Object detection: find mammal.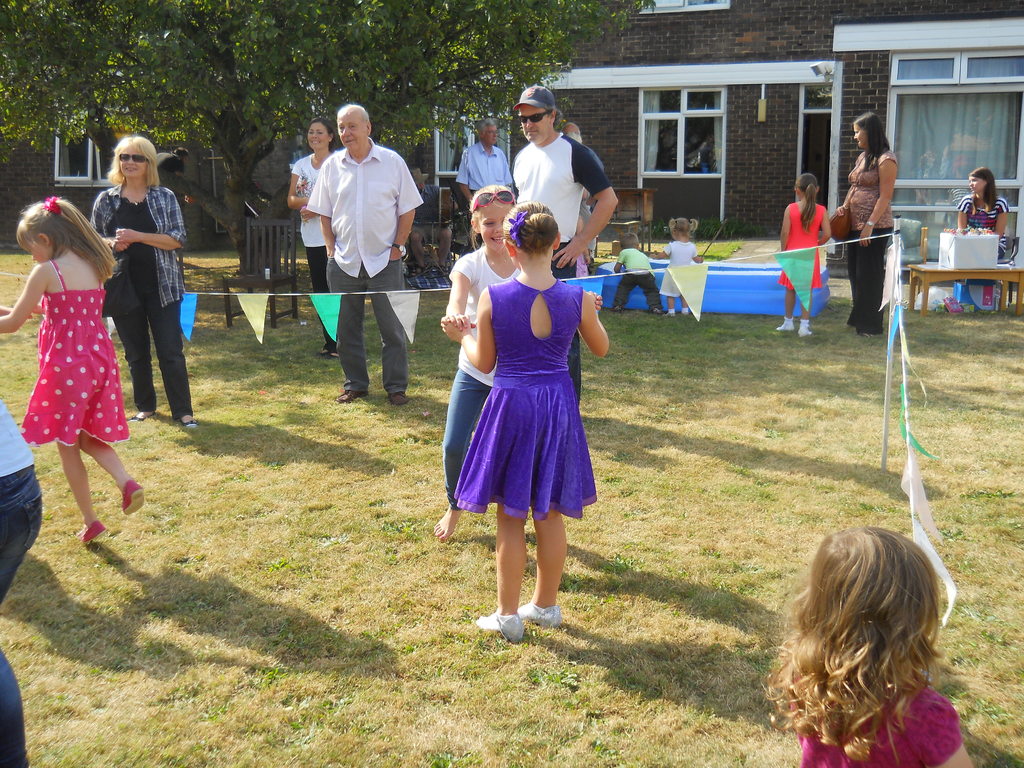
BBox(955, 170, 1008, 234).
